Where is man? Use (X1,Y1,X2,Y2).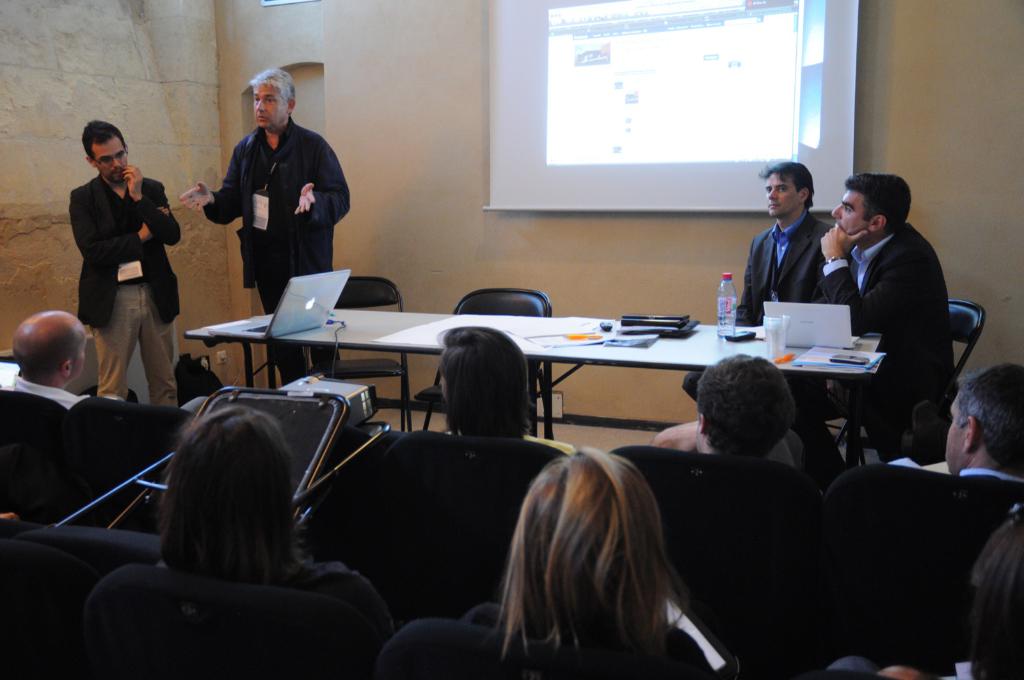
(886,366,1023,492).
